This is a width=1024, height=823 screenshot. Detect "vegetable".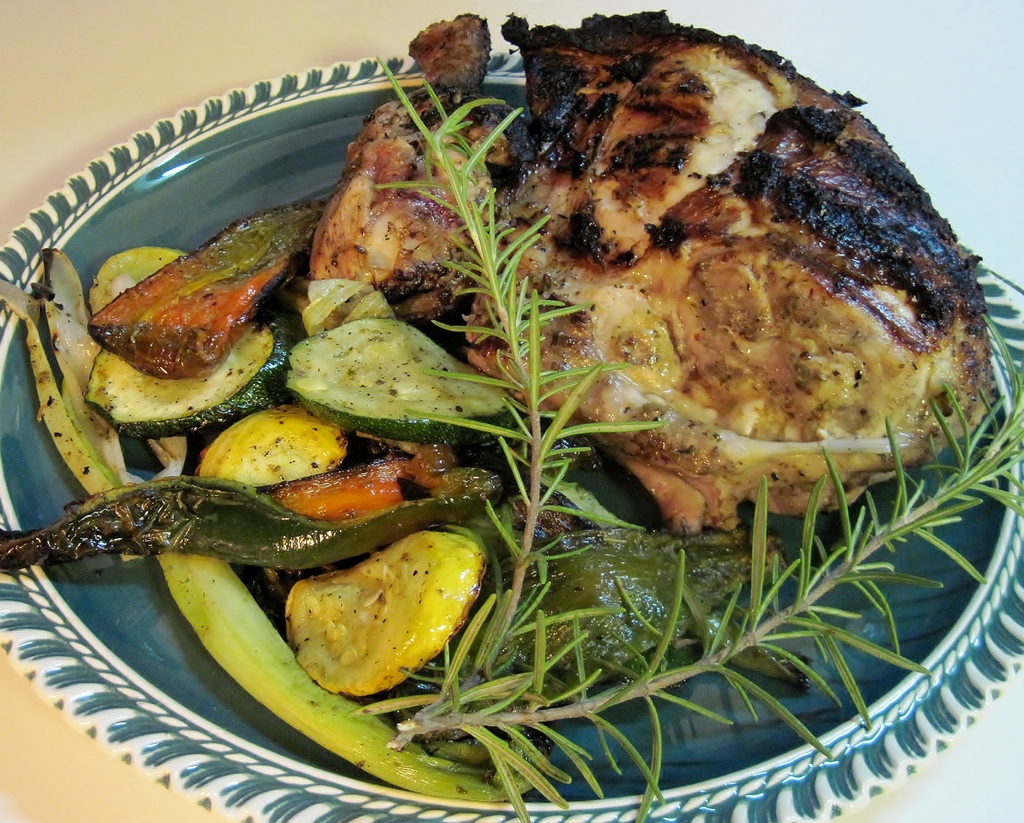
locate(356, 47, 1014, 728).
